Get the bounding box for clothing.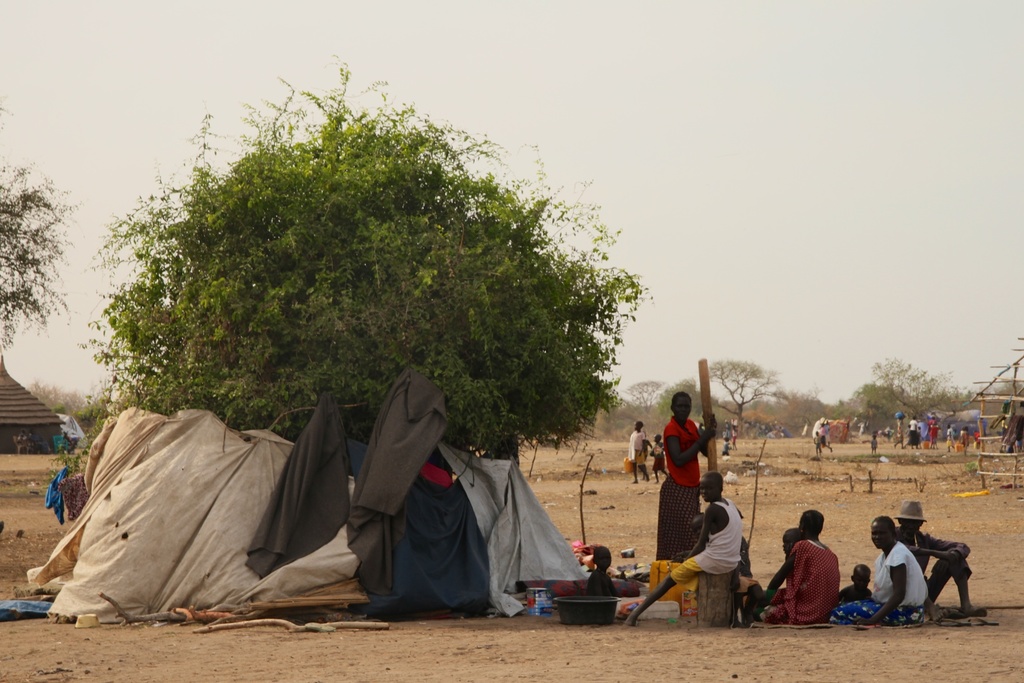
[658, 409, 733, 595].
